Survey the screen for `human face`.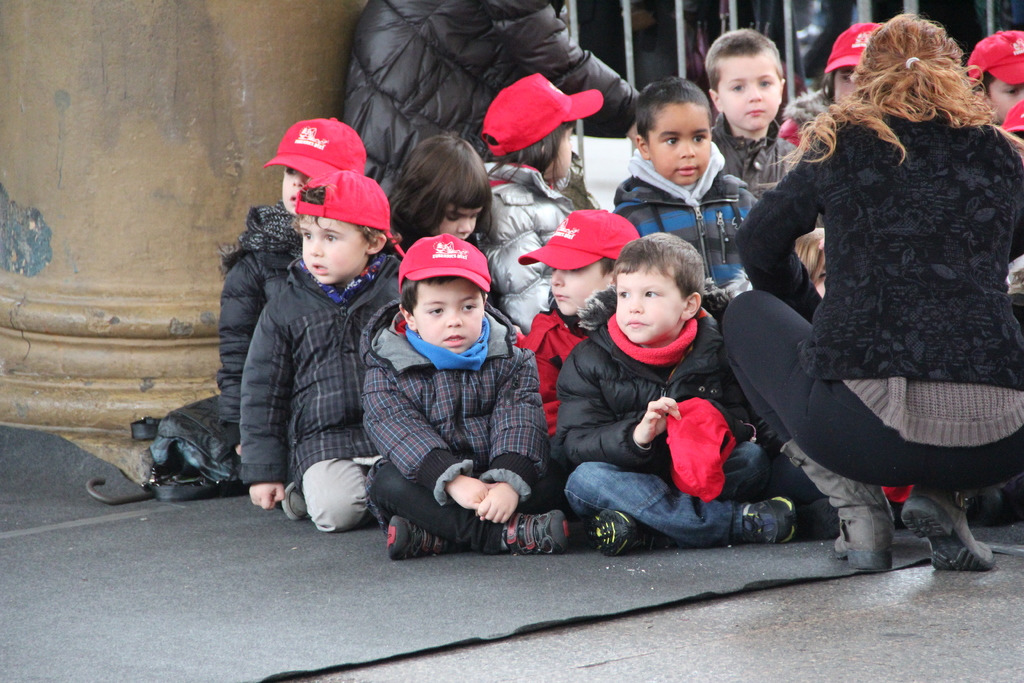
Survey found: [542, 256, 613, 325].
